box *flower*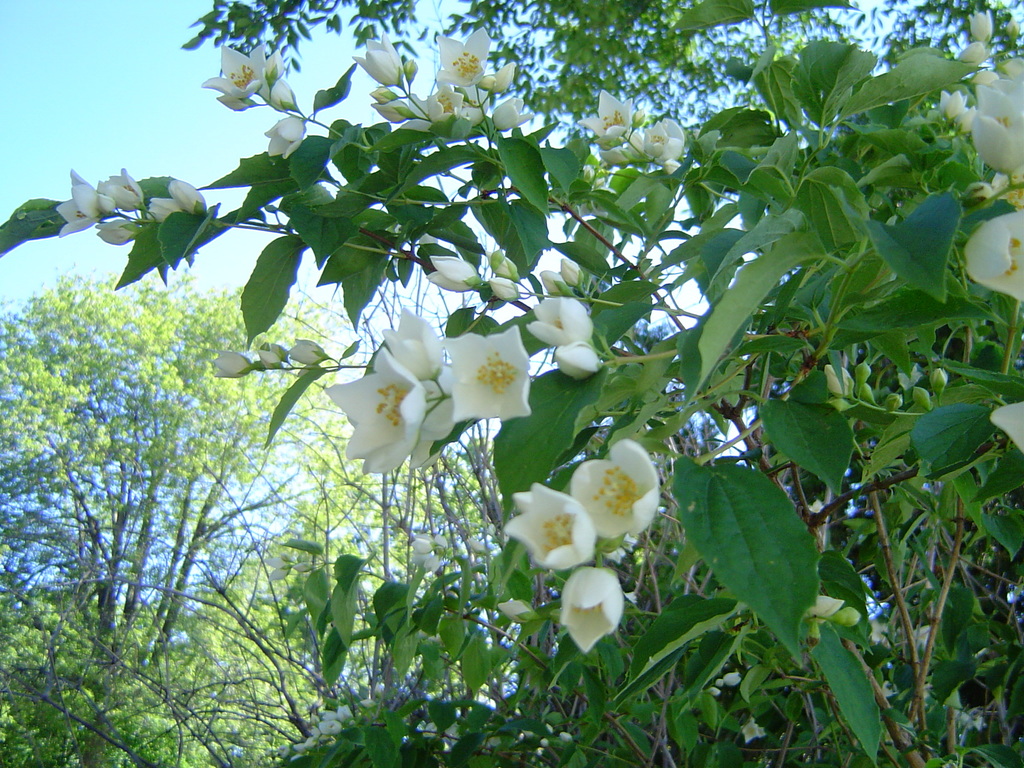
Rect(269, 559, 294, 580)
